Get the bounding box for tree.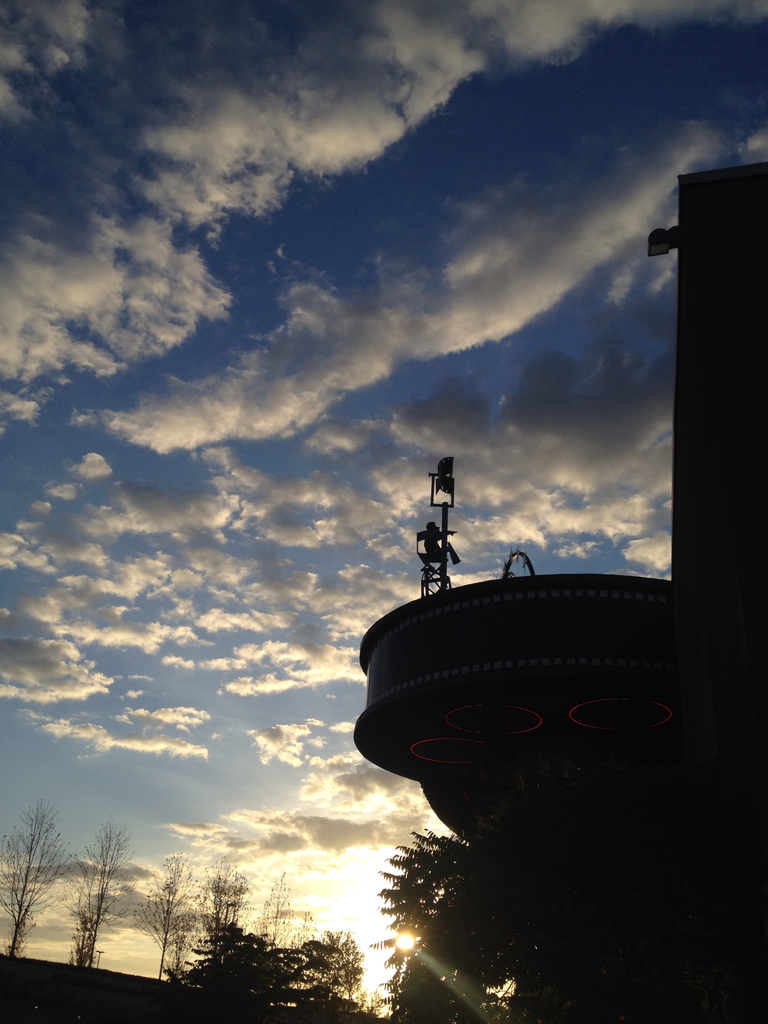
<region>168, 921, 366, 1022</region>.
